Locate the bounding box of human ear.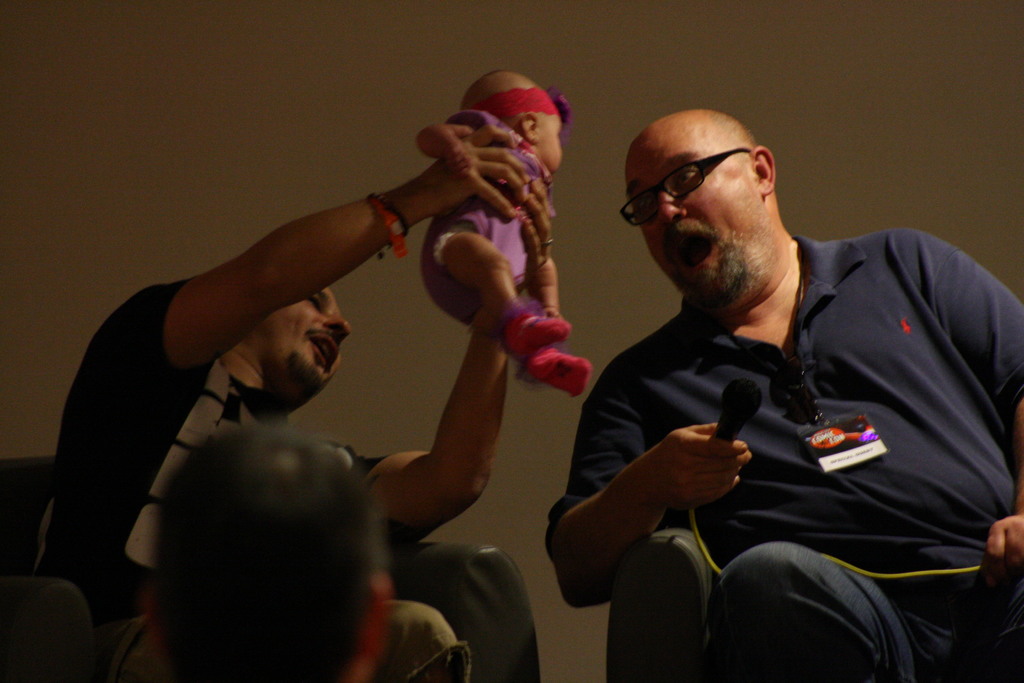
Bounding box: Rect(753, 146, 778, 192).
